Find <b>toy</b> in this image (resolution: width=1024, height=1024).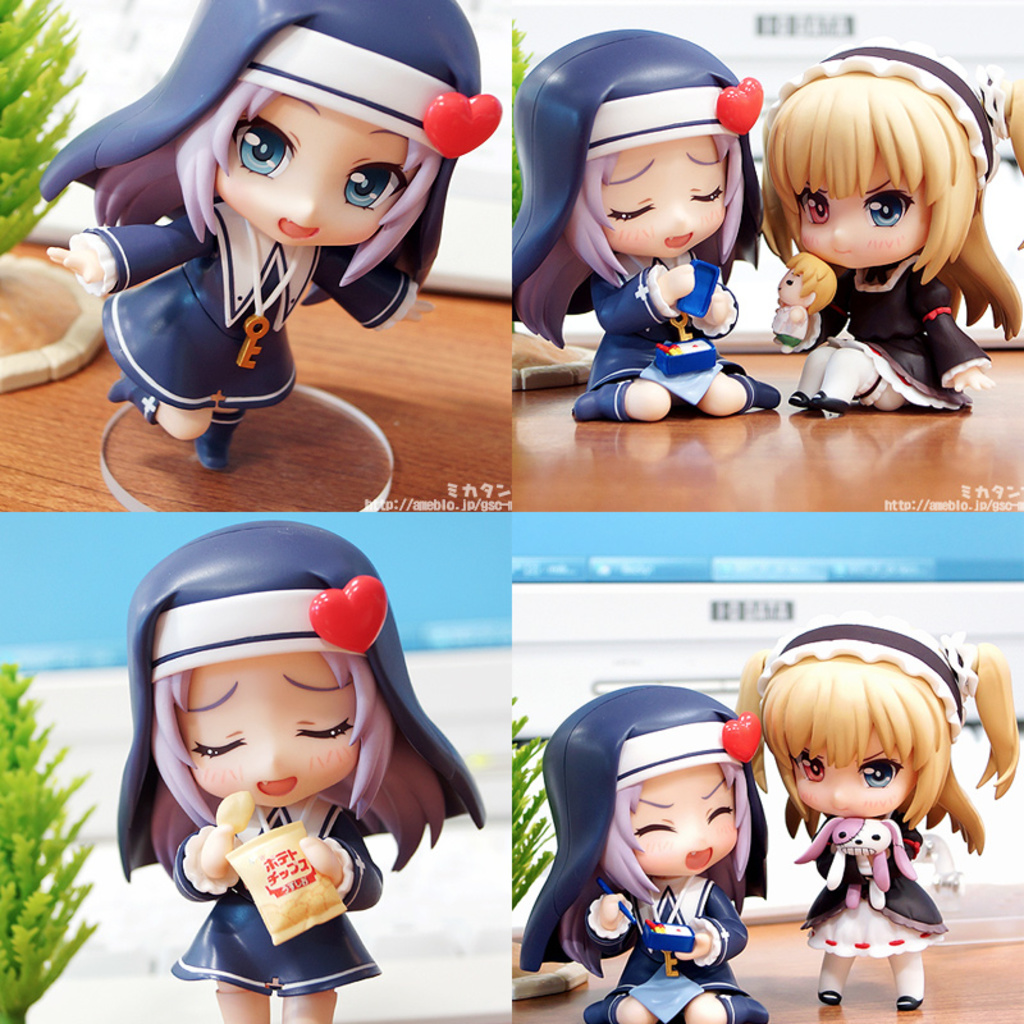
box(90, 512, 494, 1023).
